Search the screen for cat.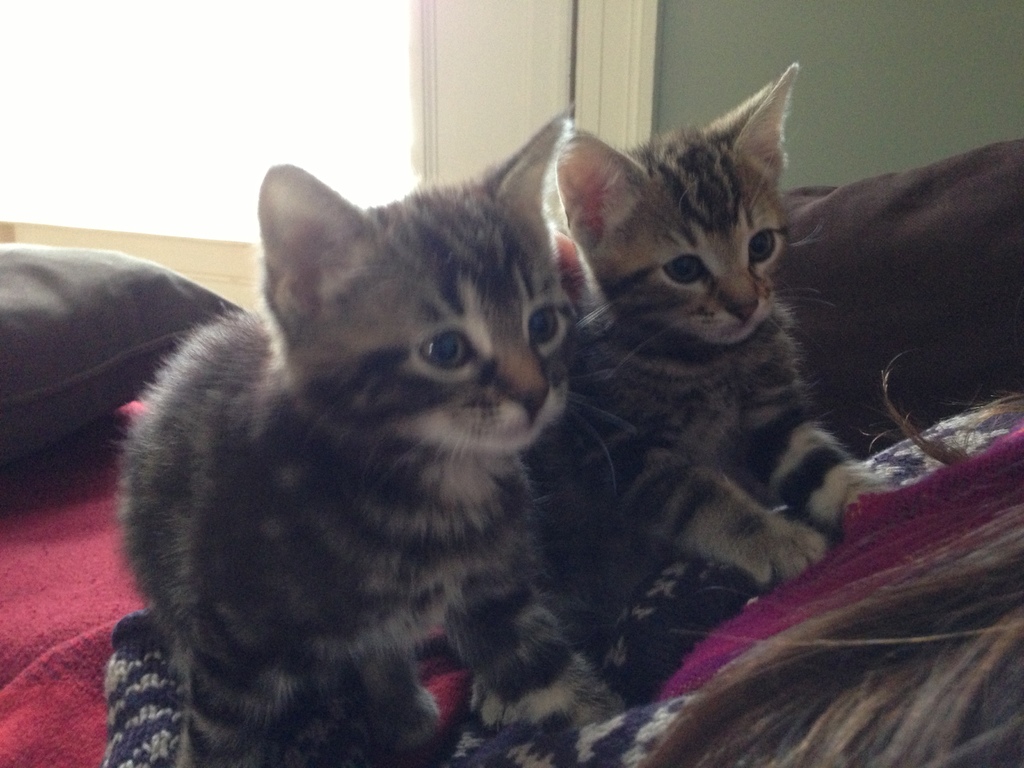
Found at (x1=522, y1=57, x2=900, y2=595).
